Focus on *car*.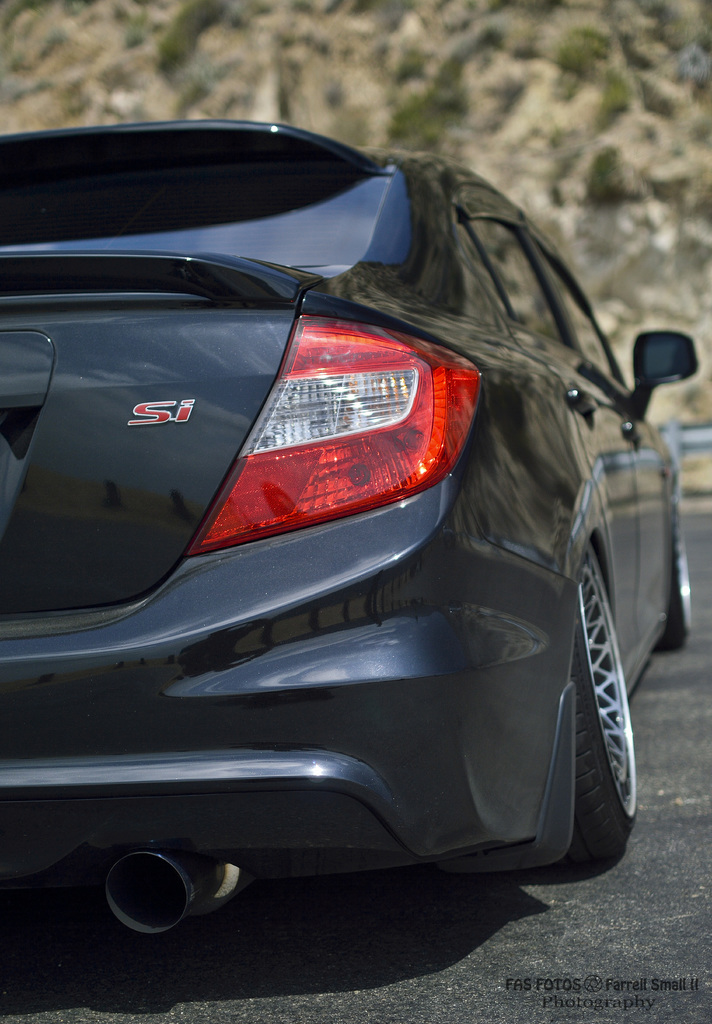
Focused at [0, 125, 699, 938].
